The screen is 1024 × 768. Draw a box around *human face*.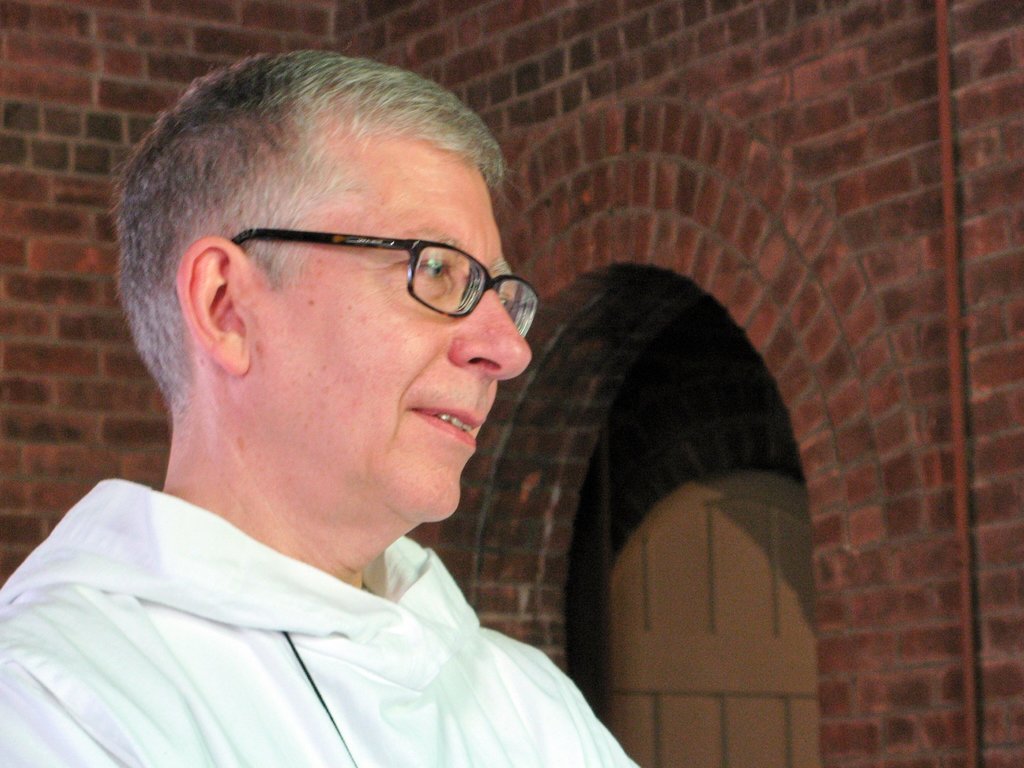
pyautogui.locateOnScreen(253, 150, 532, 527).
